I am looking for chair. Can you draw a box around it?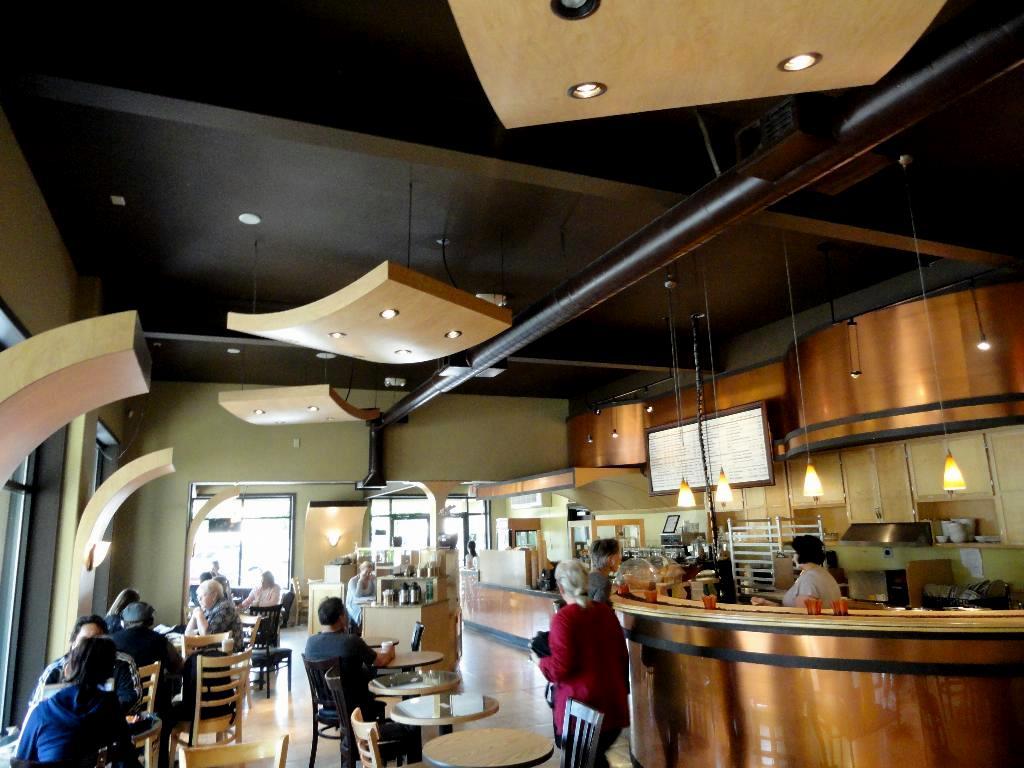
Sure, the bounding box is box=[358, 710, 391, 767].
